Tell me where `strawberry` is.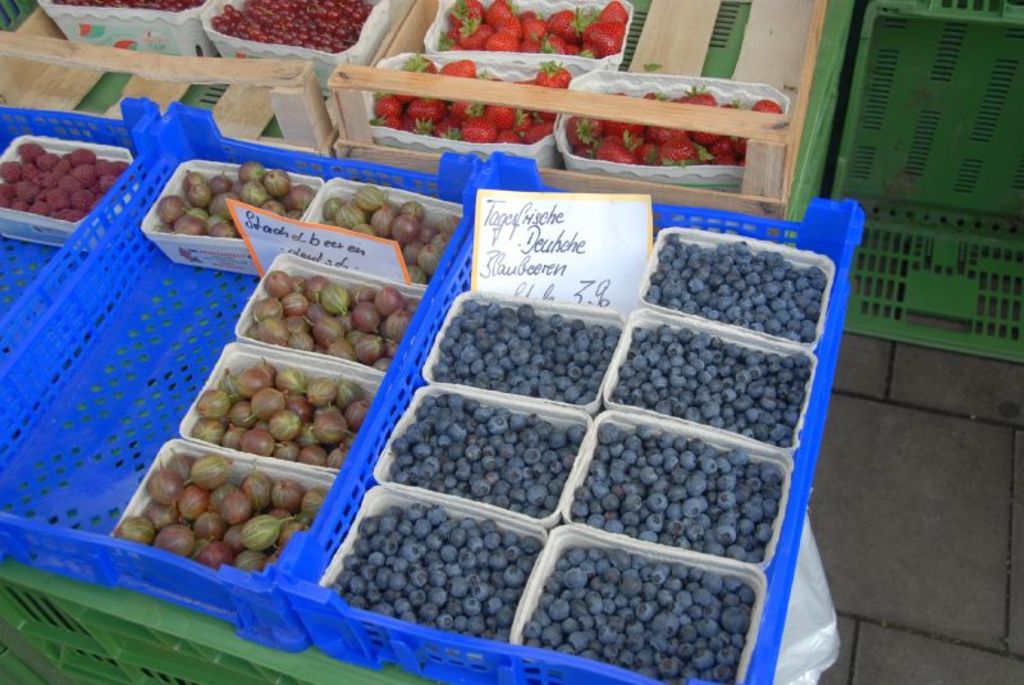
`strawberry` is at <box>406,100,438,140</box>.
